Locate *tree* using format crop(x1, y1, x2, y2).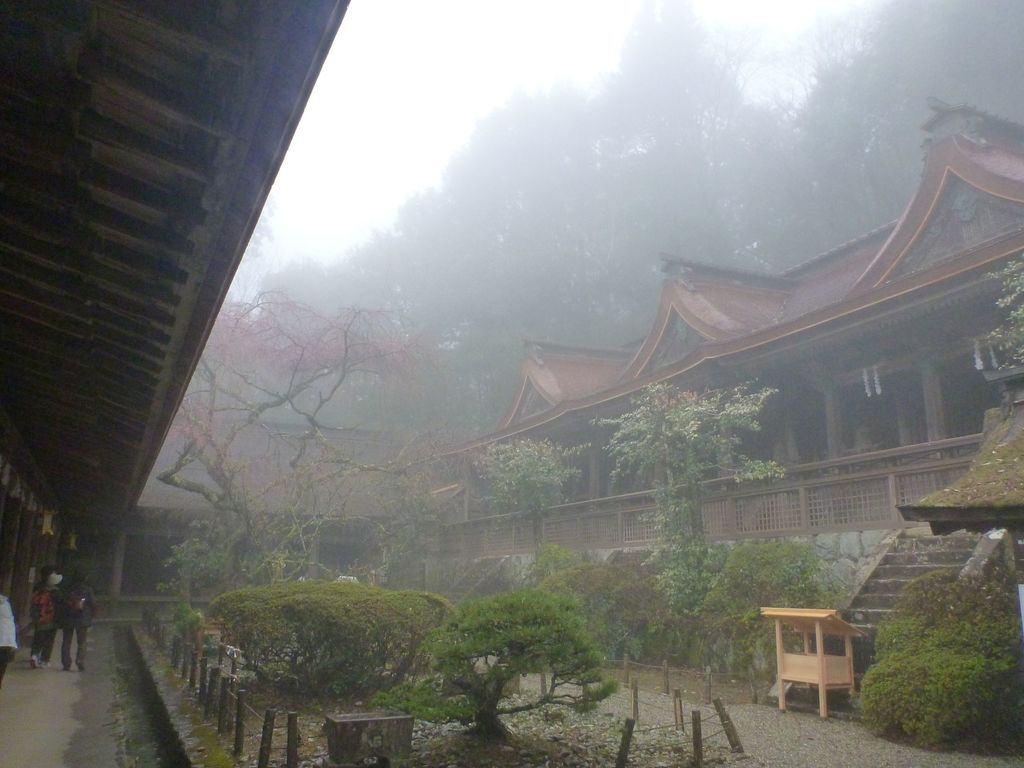
crop(157, 279, 495, 511).
